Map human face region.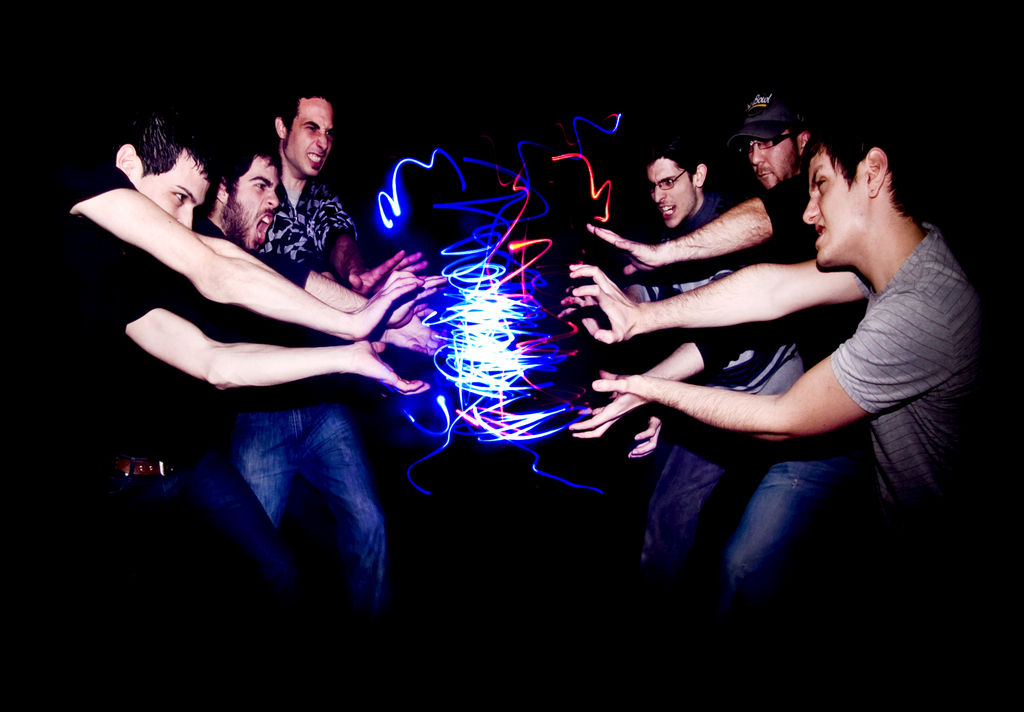
Mapped to 230:161:280:245.
